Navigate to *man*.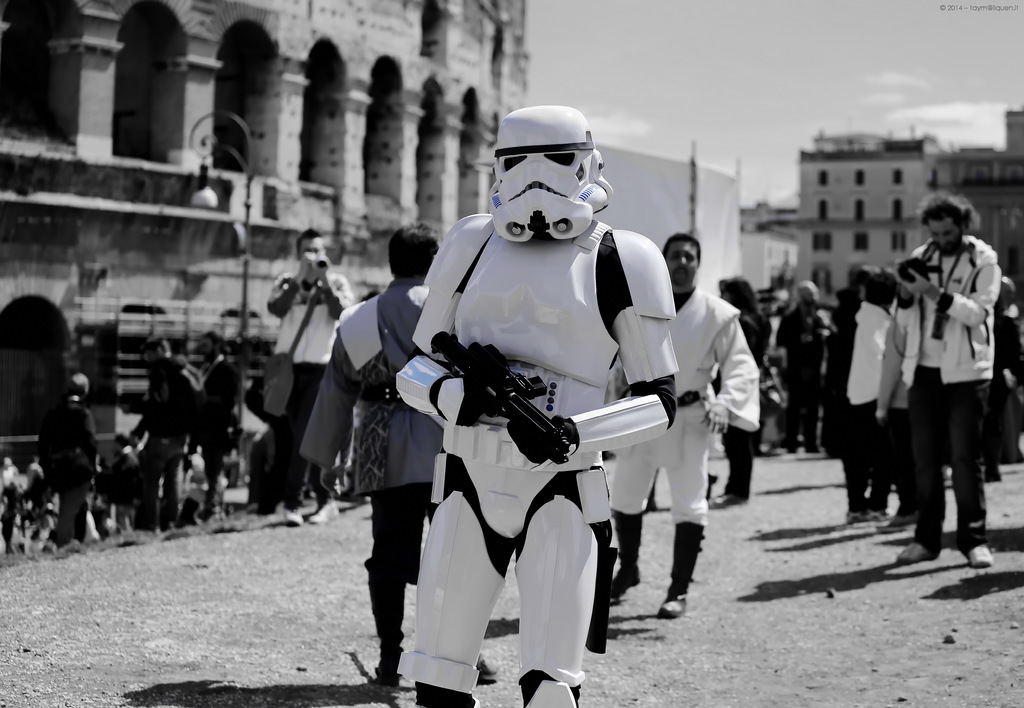
Navigation target: Rect(295, 220, 502, 686).
